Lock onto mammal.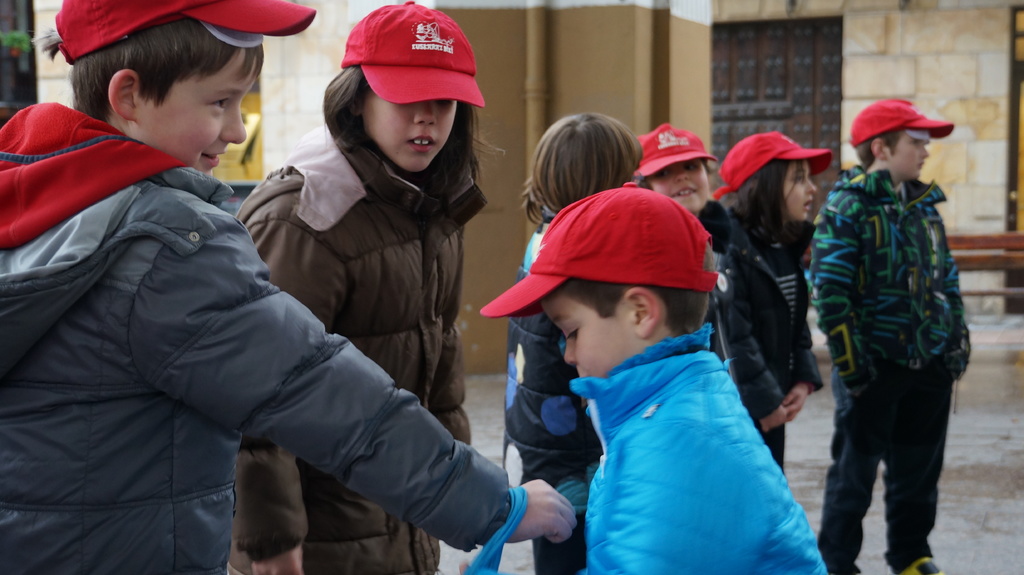
Locked: {"x1": 804, "y1": 95, "x2": 972, "y2": 574}.
